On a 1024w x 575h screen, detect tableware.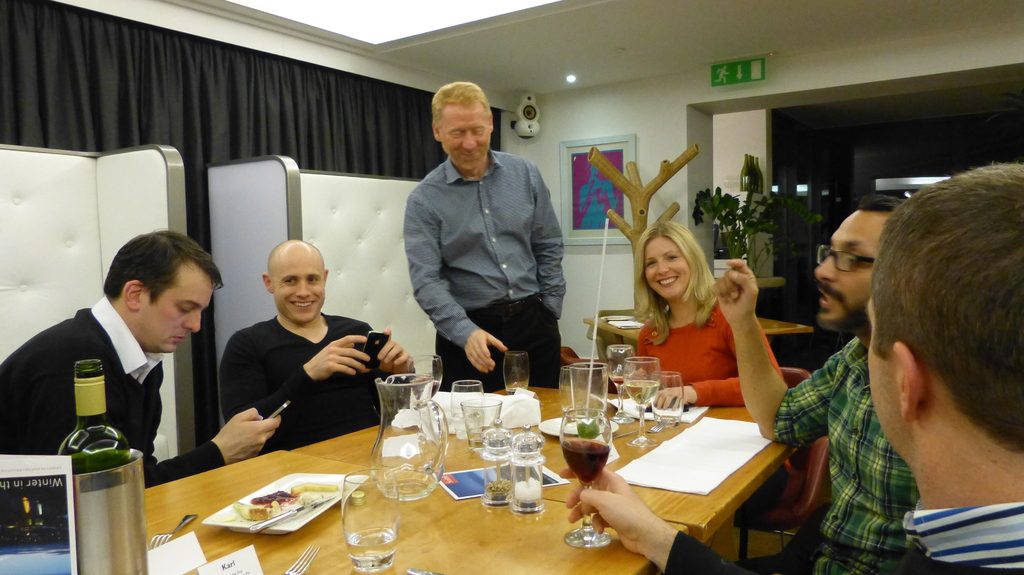
bbox=[554, 402, 610, 546].
